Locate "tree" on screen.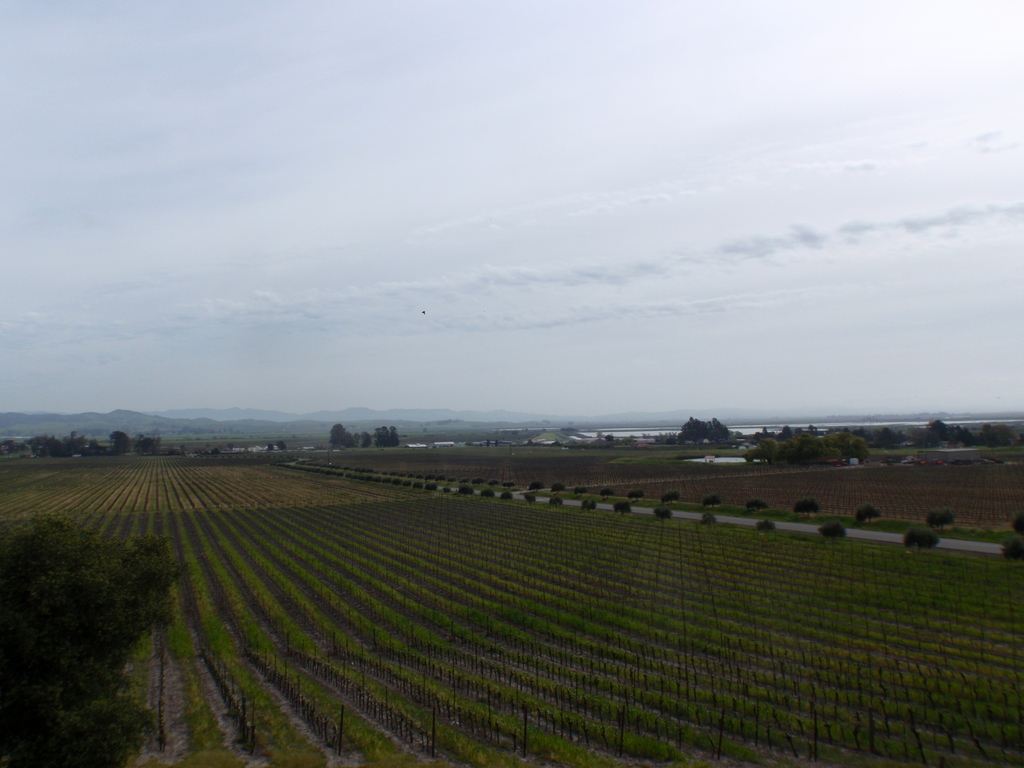
On screen at 473:476:484:486.
